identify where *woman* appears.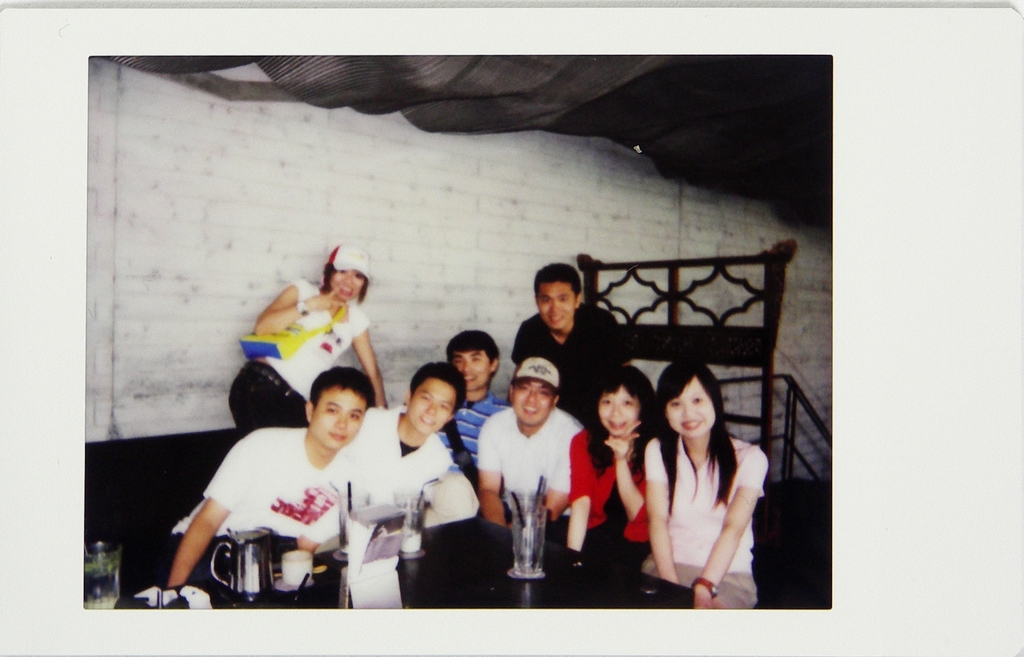
Appears at bbox=(561, 361, 655, 606).
